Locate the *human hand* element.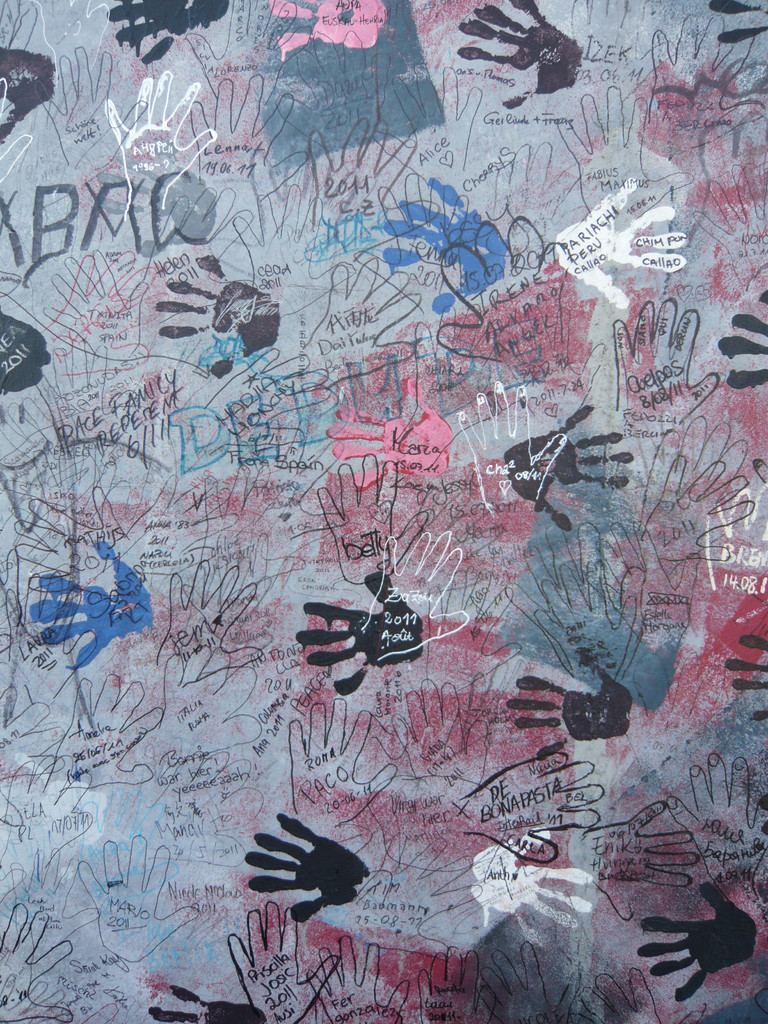
Element bbox: 189/68/301/192.
